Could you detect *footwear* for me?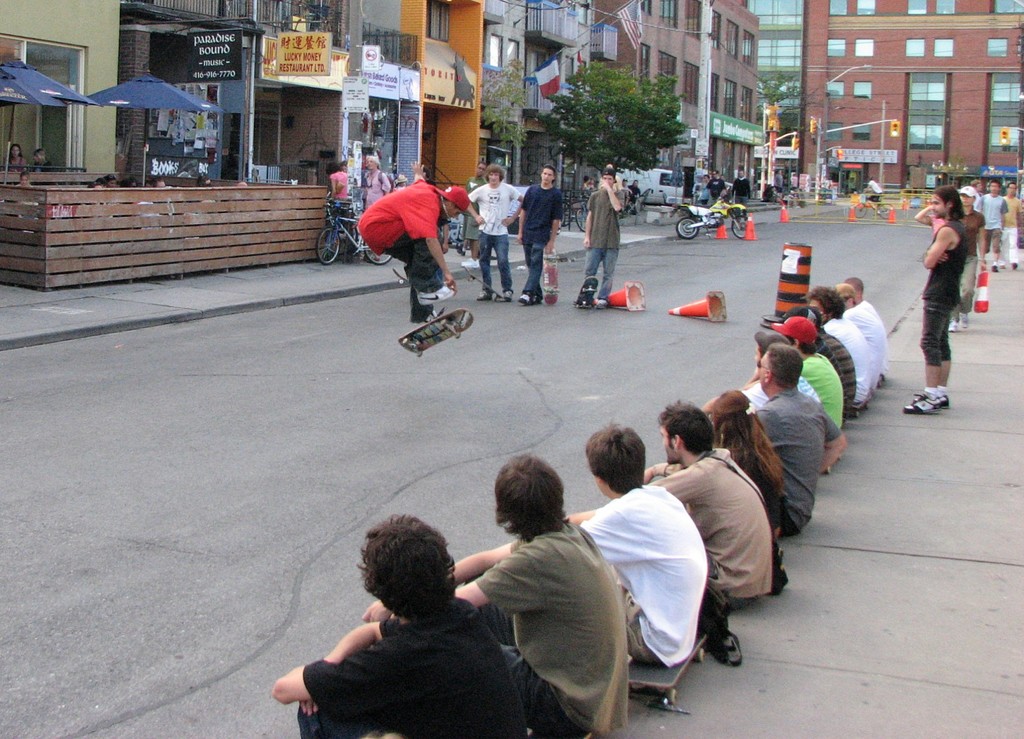
Detection result: [938,391,948,412].
